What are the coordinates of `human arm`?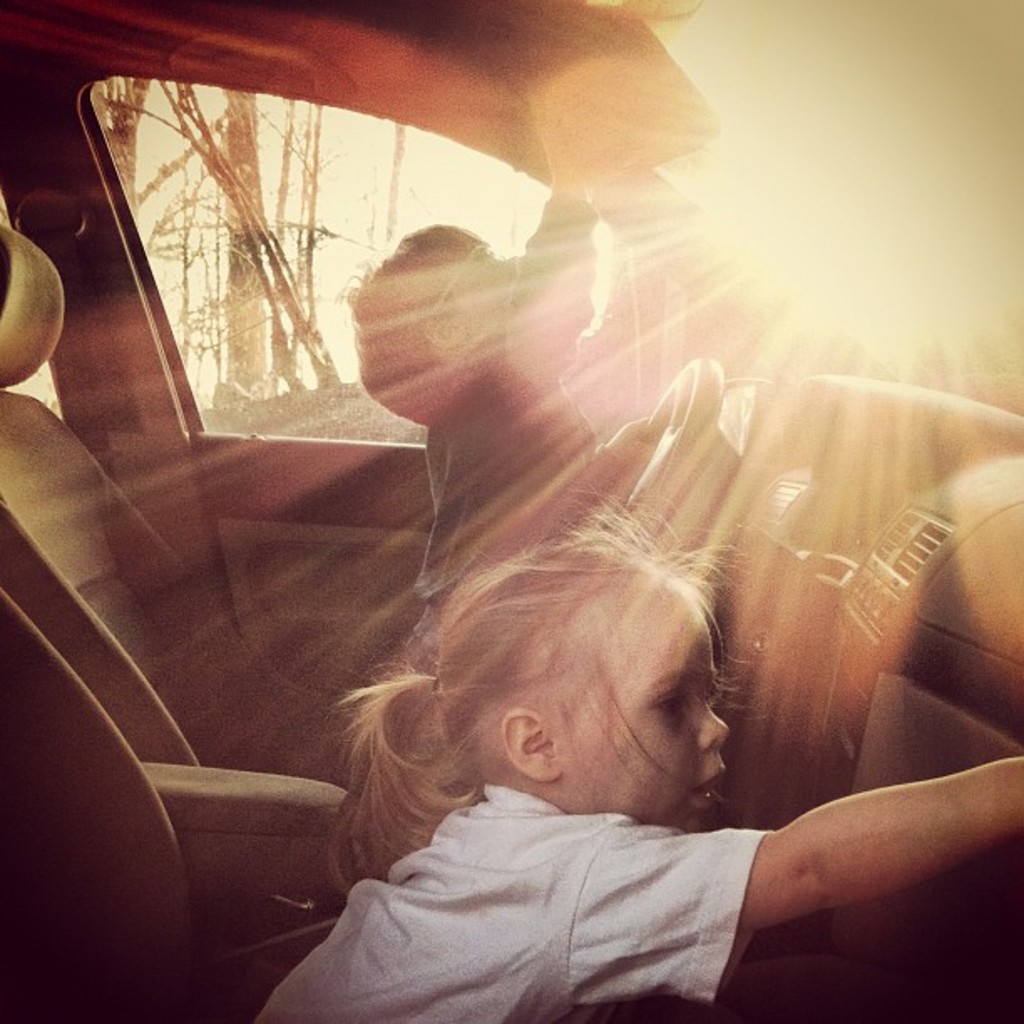
<region>487, 57, 602, 405</region>.
